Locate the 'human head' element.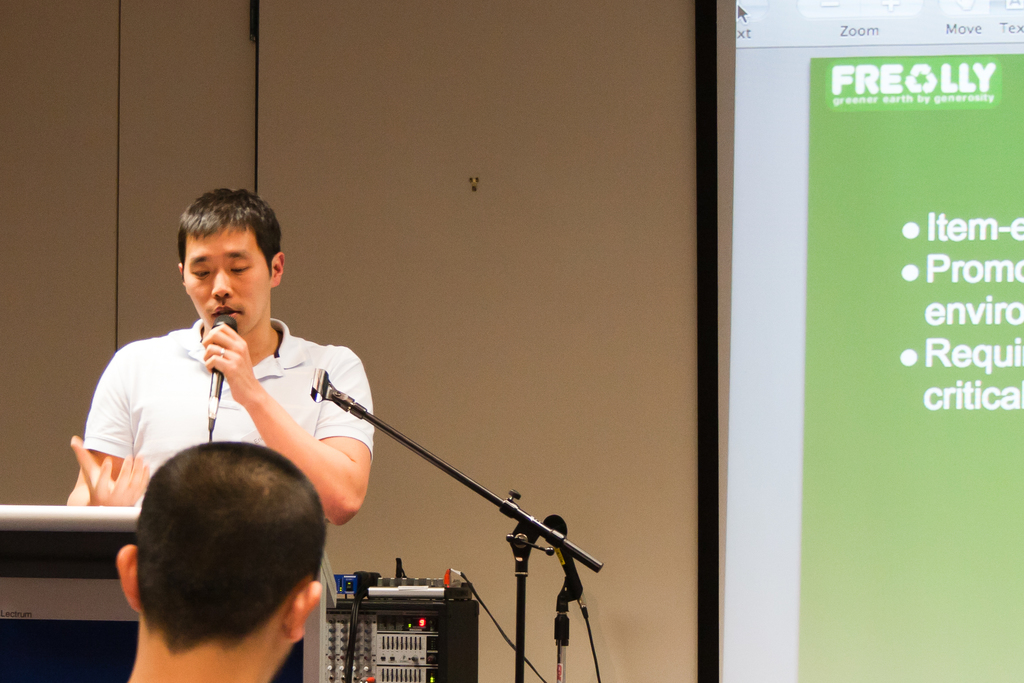
Element bbox: Rect(154, 187, 285, 338).
